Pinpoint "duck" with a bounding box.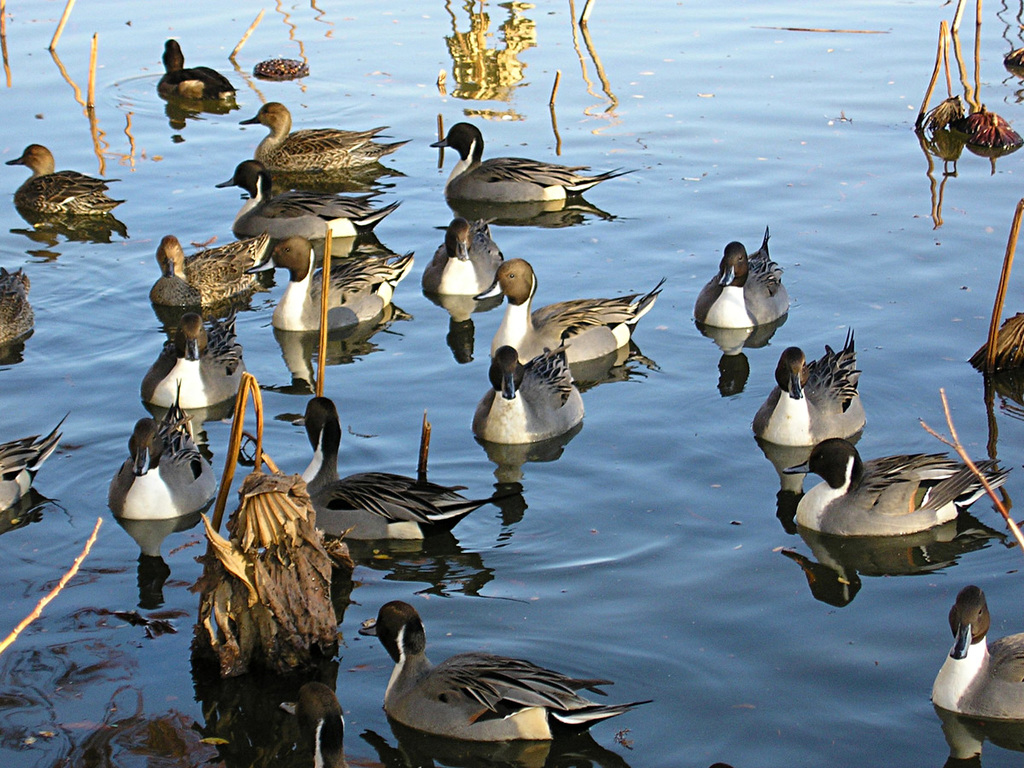
box(274, 237, 416, 336).
